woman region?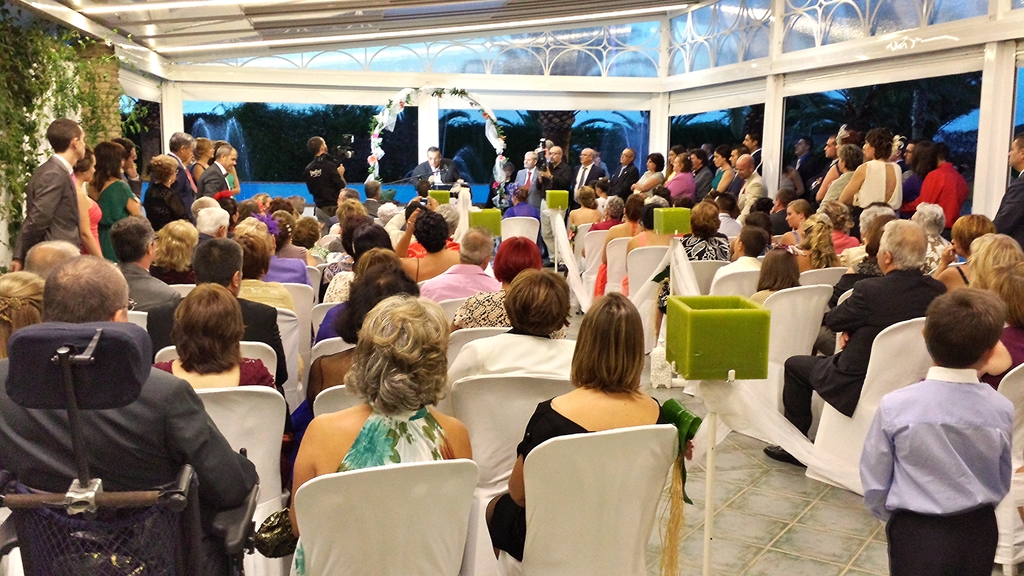
select_region(506, 186, 538, 218)
